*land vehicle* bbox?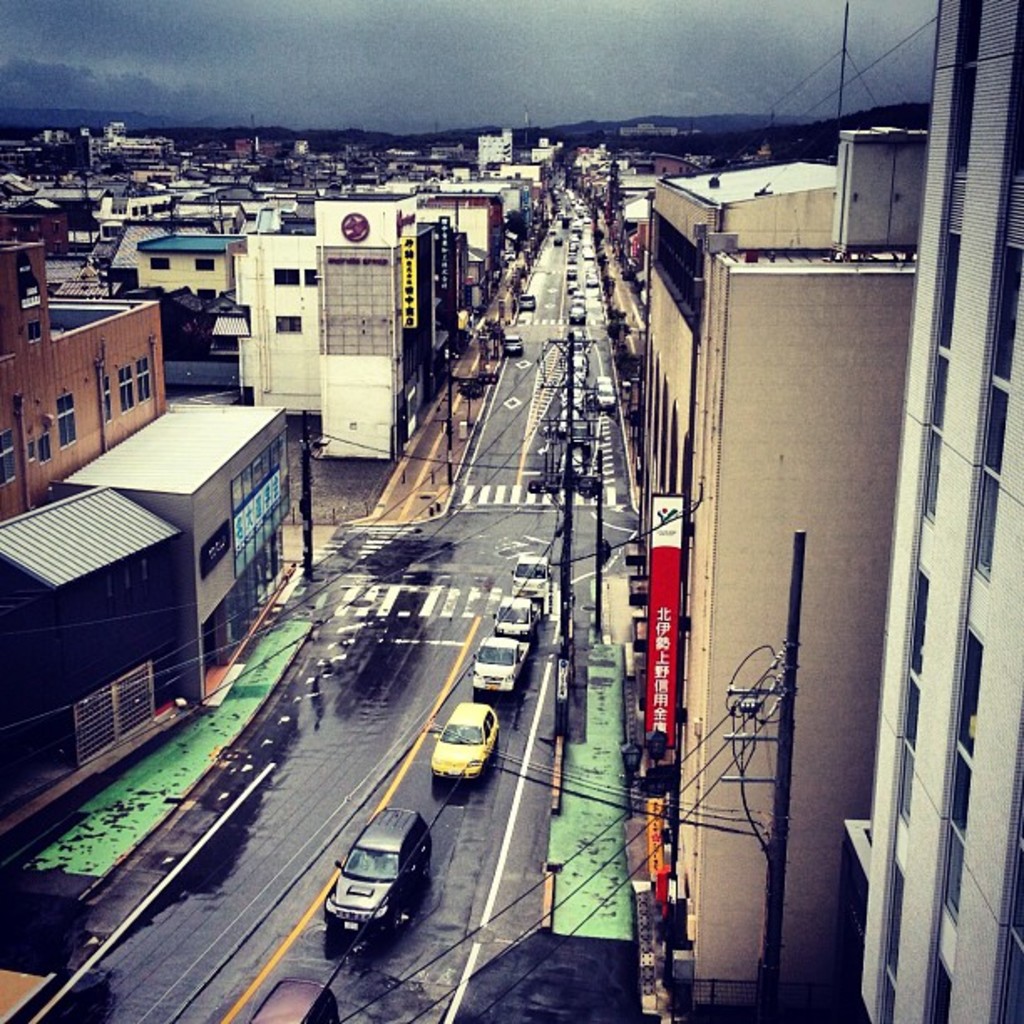
572:338:589:348
